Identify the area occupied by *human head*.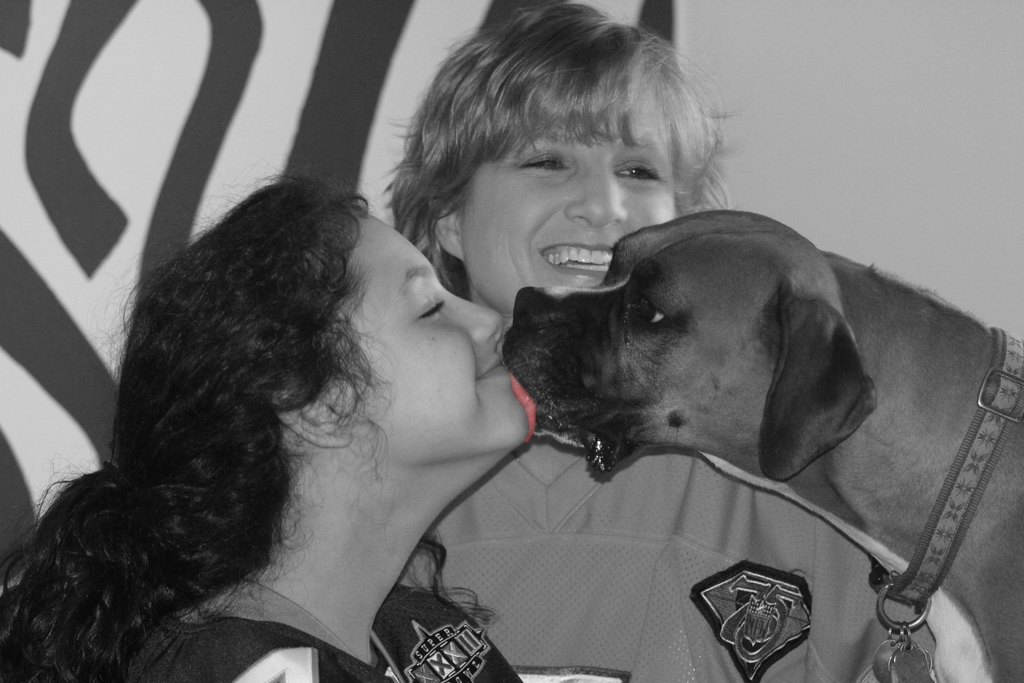
Area: <box>381,0,742,323</box>.
